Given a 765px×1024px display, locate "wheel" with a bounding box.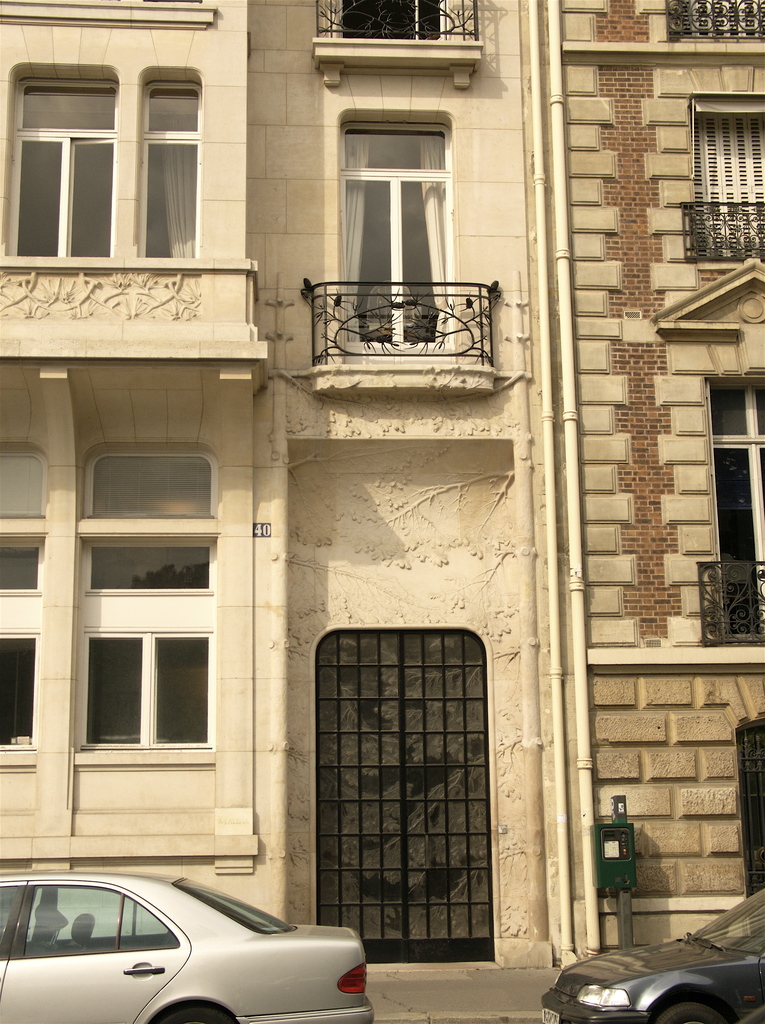
Located: <region>154, 1000, 236, 1023</region>.
